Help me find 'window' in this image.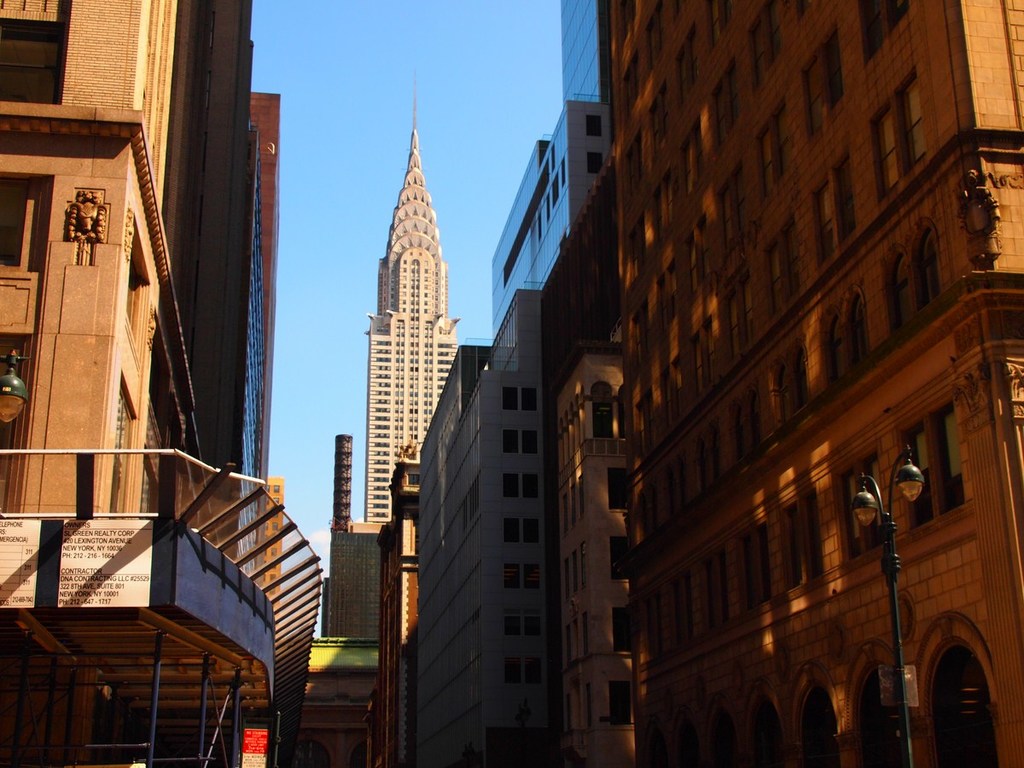
Found it: detection(758, 108, 791, 197).
